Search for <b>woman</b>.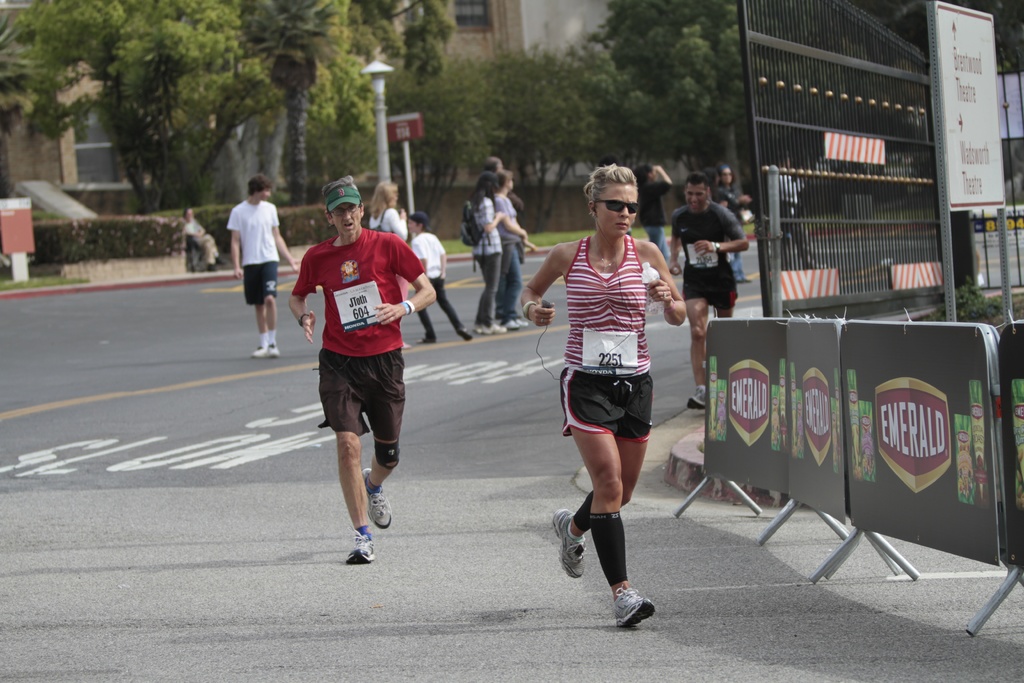
Found at detection(481, 170, 499, 320).
